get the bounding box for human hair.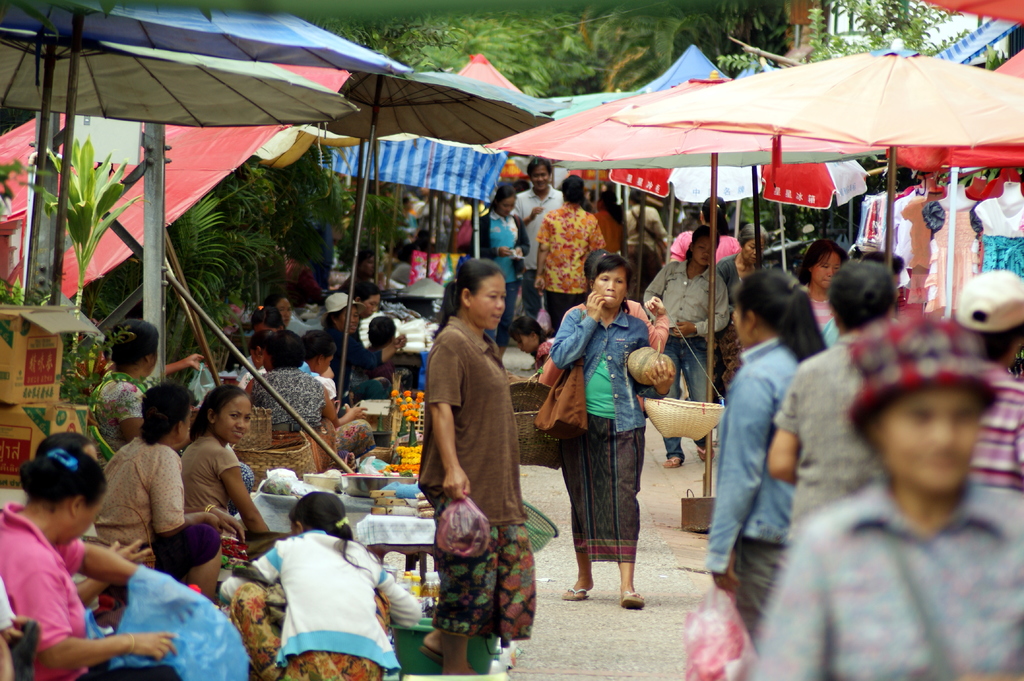
{"x1": 826, "y1": 257, "x2": 900, "y2": 333}.
